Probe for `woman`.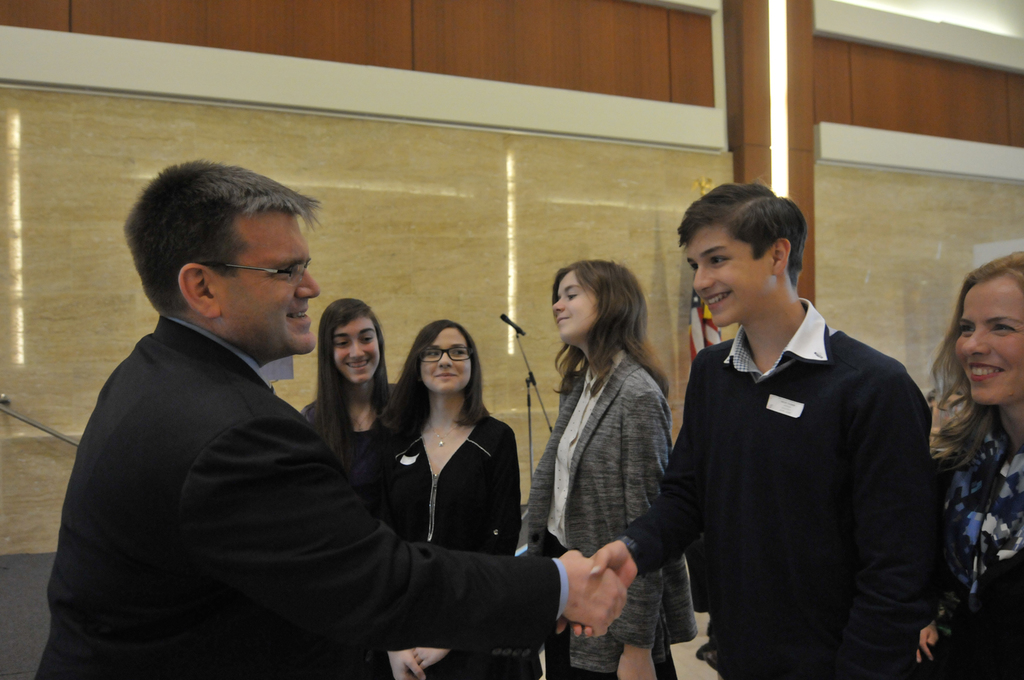
Probe result: bbox(524, 258, 703, 679).
